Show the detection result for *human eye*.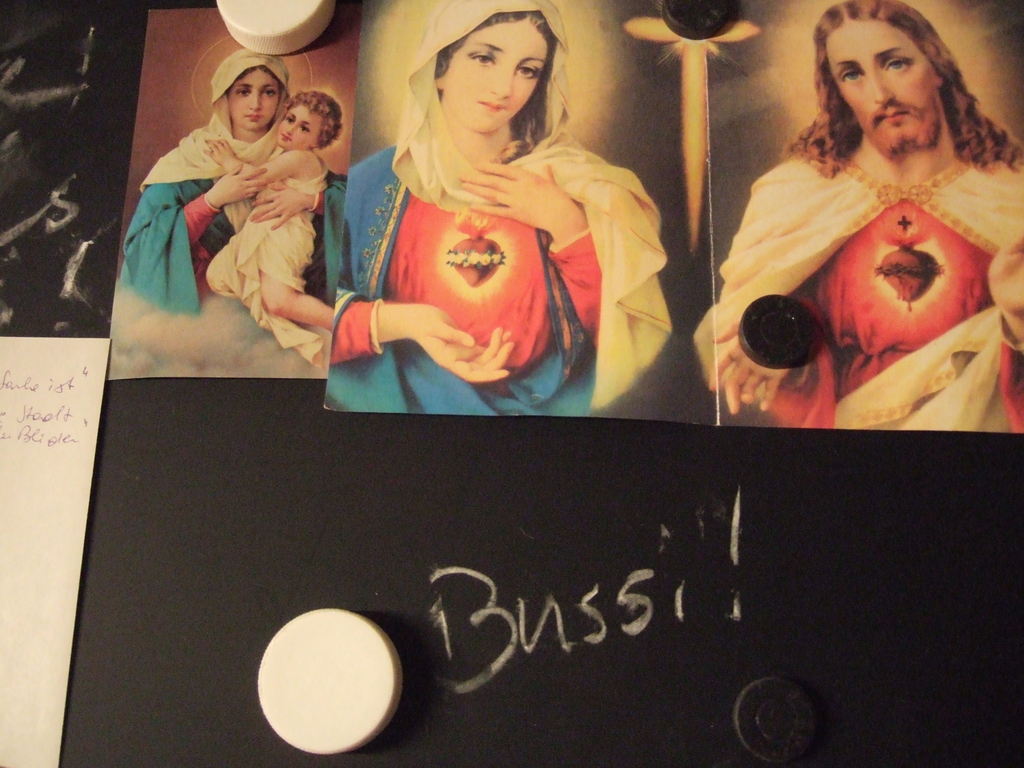
260,87,276,98.
